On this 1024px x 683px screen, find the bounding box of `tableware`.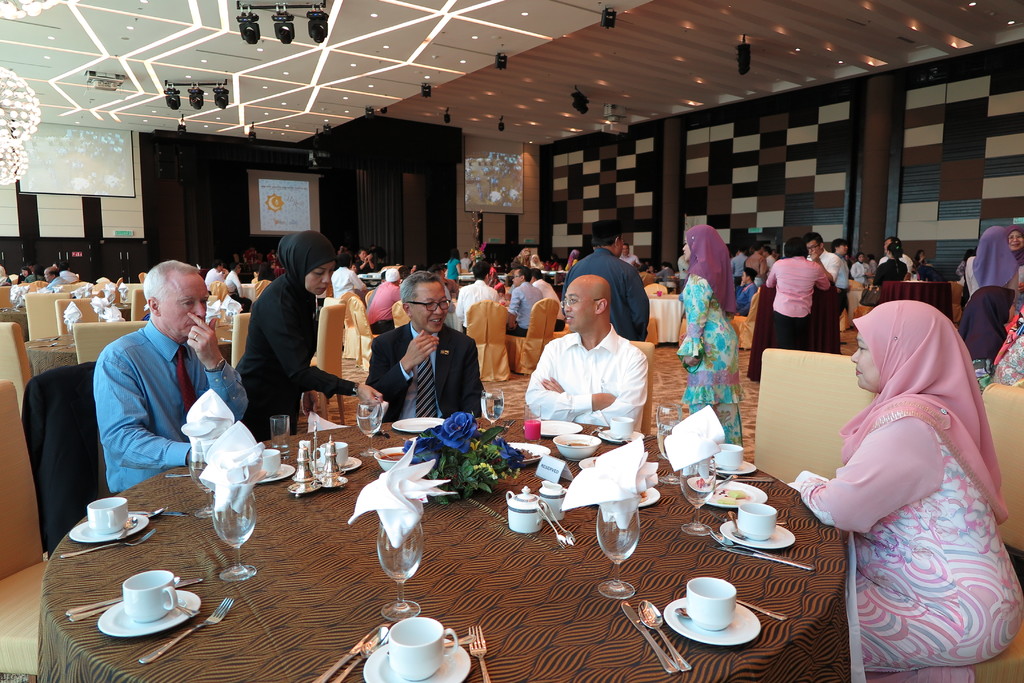
Bounding box: (360,615,473,682).
